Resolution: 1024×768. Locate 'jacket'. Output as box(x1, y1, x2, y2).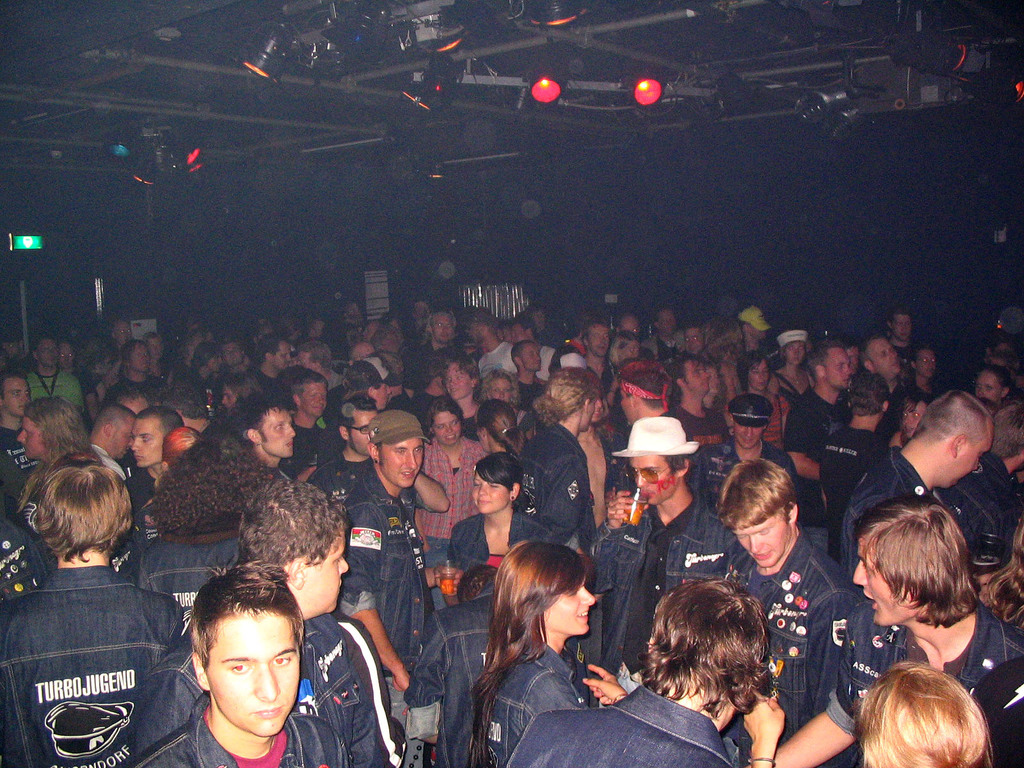
box(587, 491, 743, 673).
